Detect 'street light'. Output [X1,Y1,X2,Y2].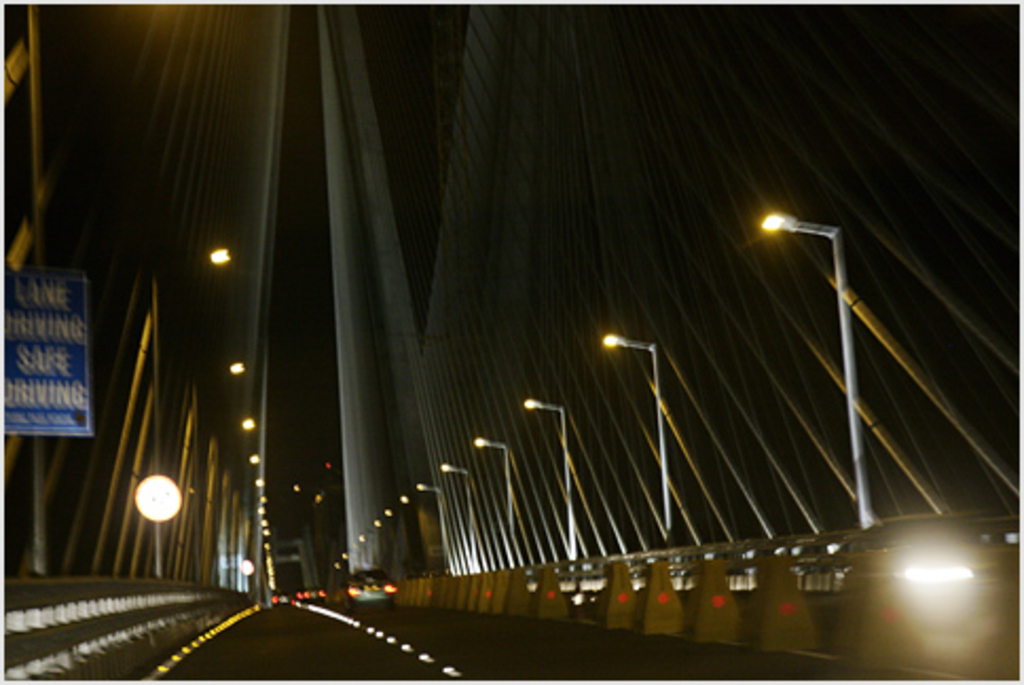
[243,452,262,469].
